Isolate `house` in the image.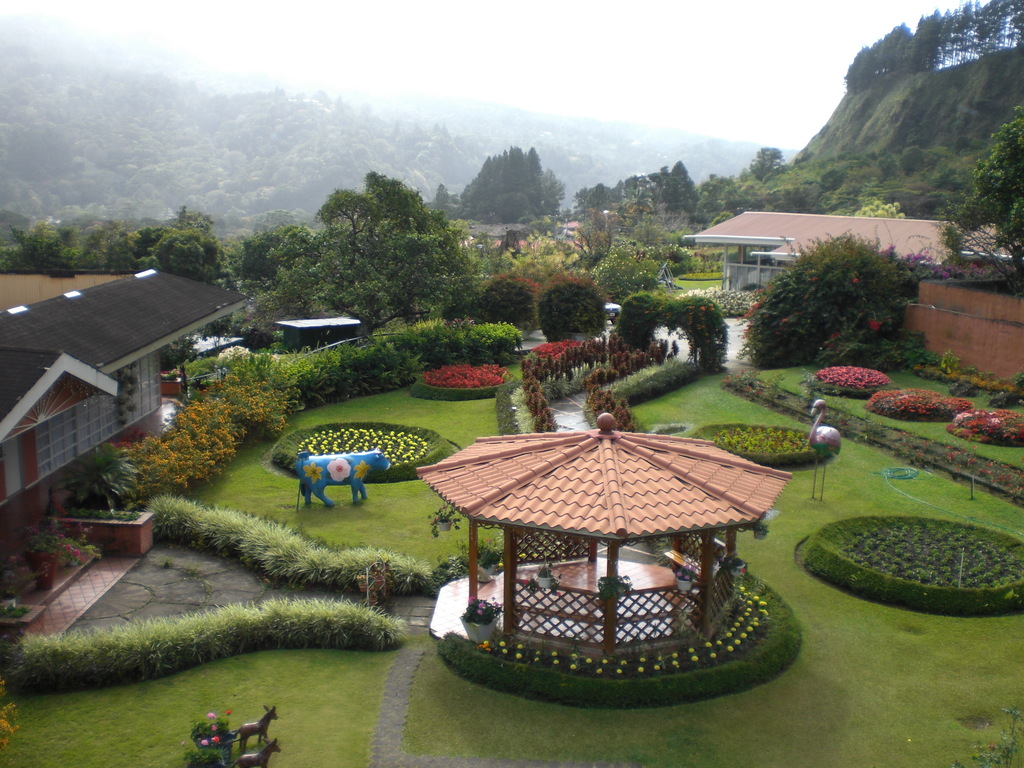
Isolated region: Rect(460, 223, 554, 259).
